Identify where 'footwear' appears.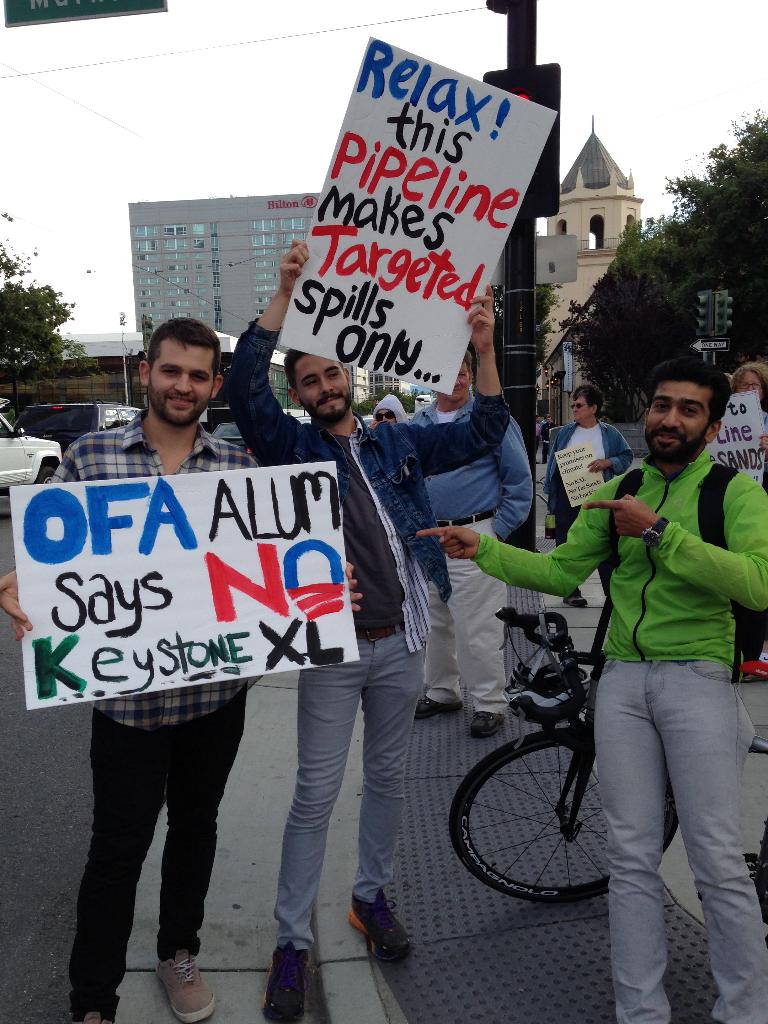
Appears at rect(79, 1011, 112, 1023).
